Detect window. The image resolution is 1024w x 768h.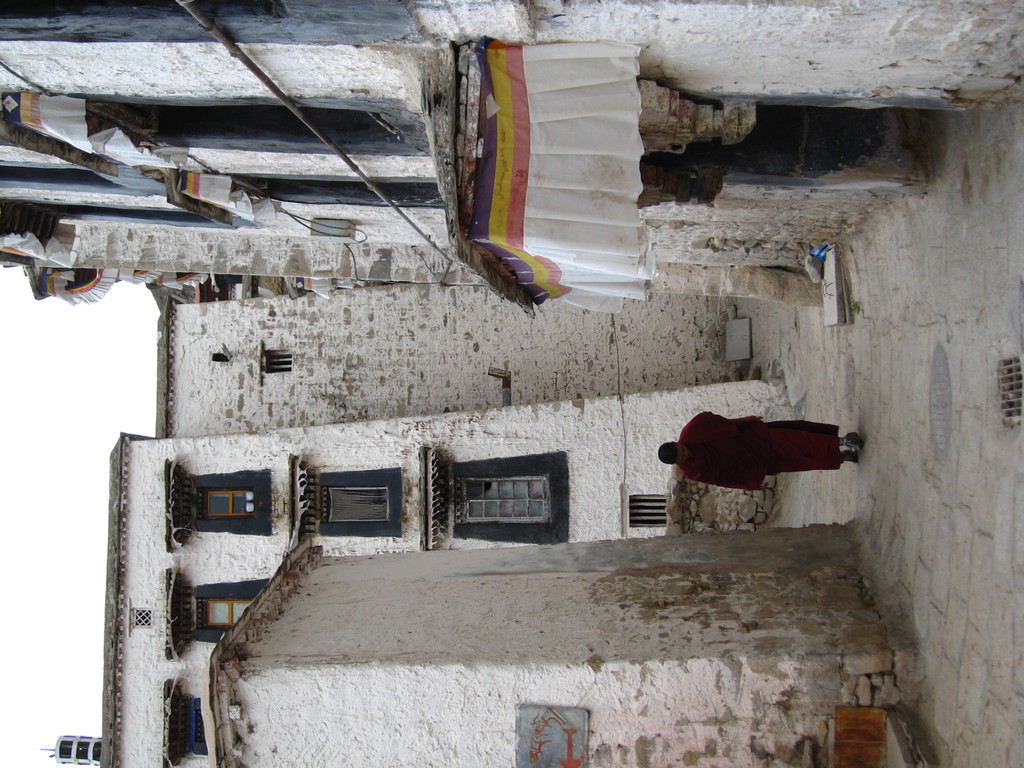
crop(449, 457, 555, 540).
